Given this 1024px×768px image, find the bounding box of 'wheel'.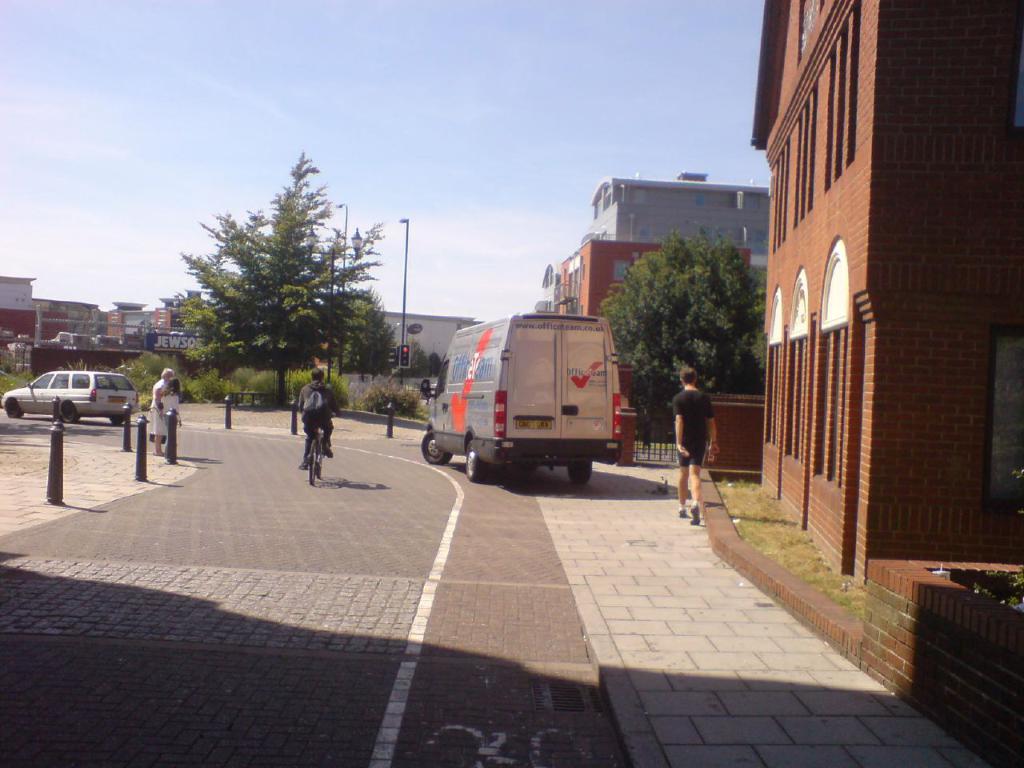
(left=61, top=405, right=82, bottom=423).
